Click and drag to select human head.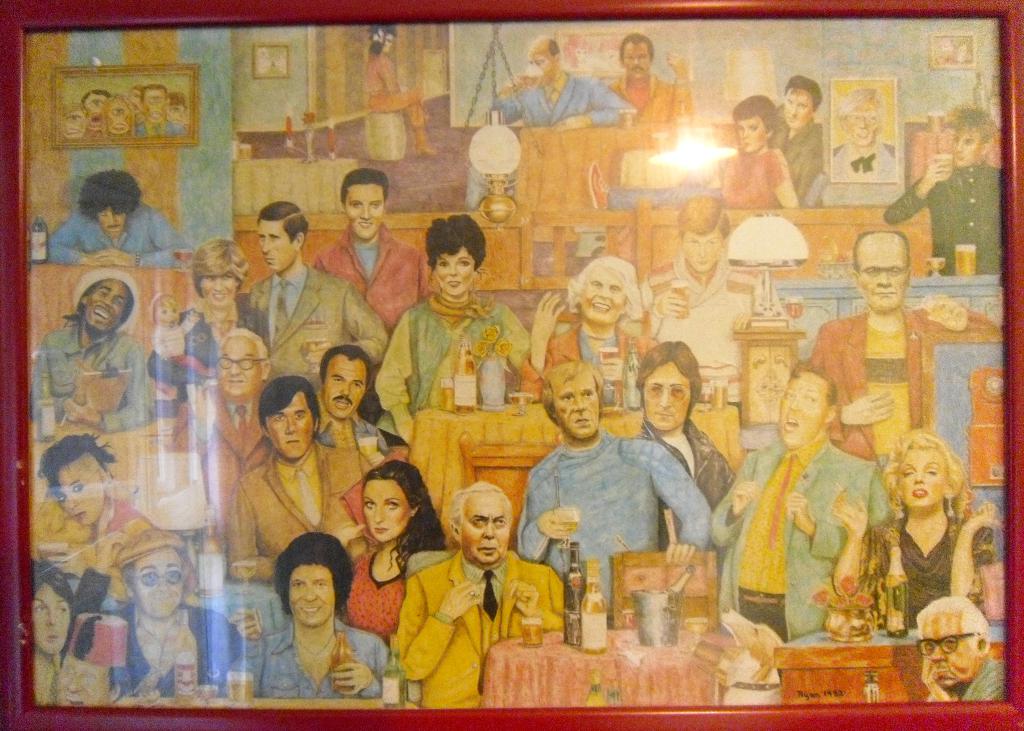
Selection: rect(190, 240, 250, 310).
